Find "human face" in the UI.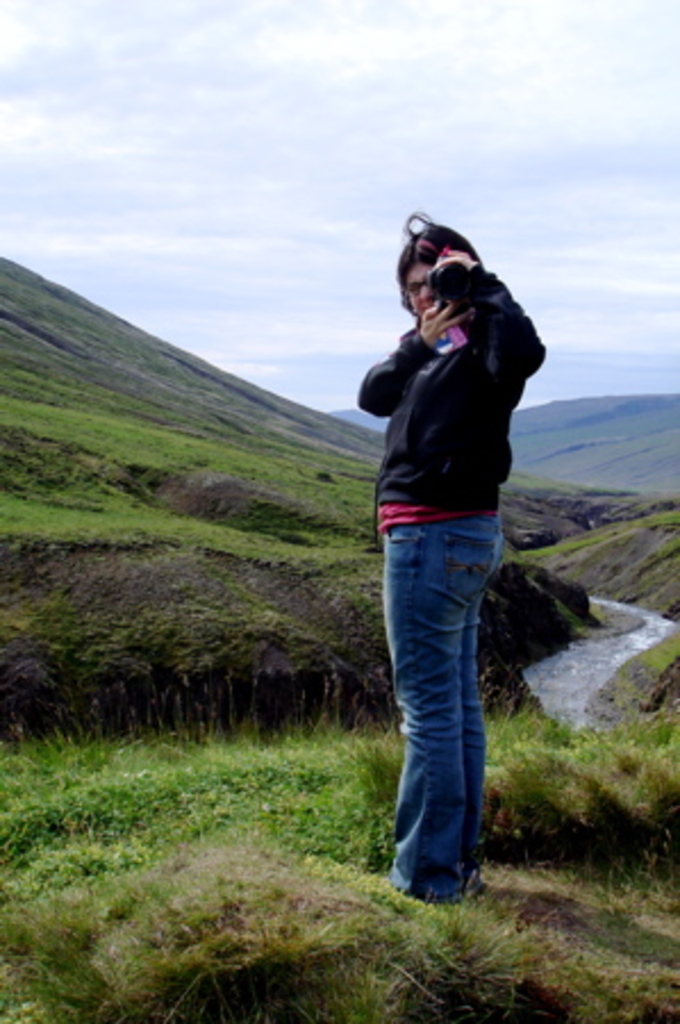
UI element at detection(400, 269, 439, 321).
